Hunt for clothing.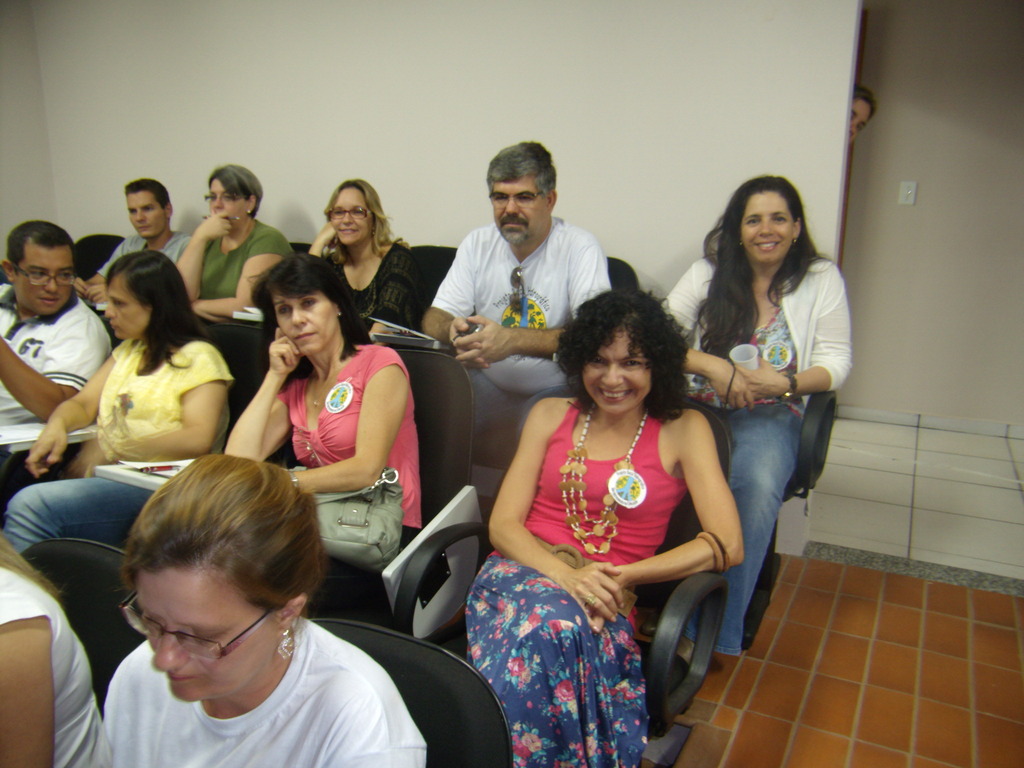
Hunted down at pyautogui.locateOnScreen(0, 286, 117, 430).
